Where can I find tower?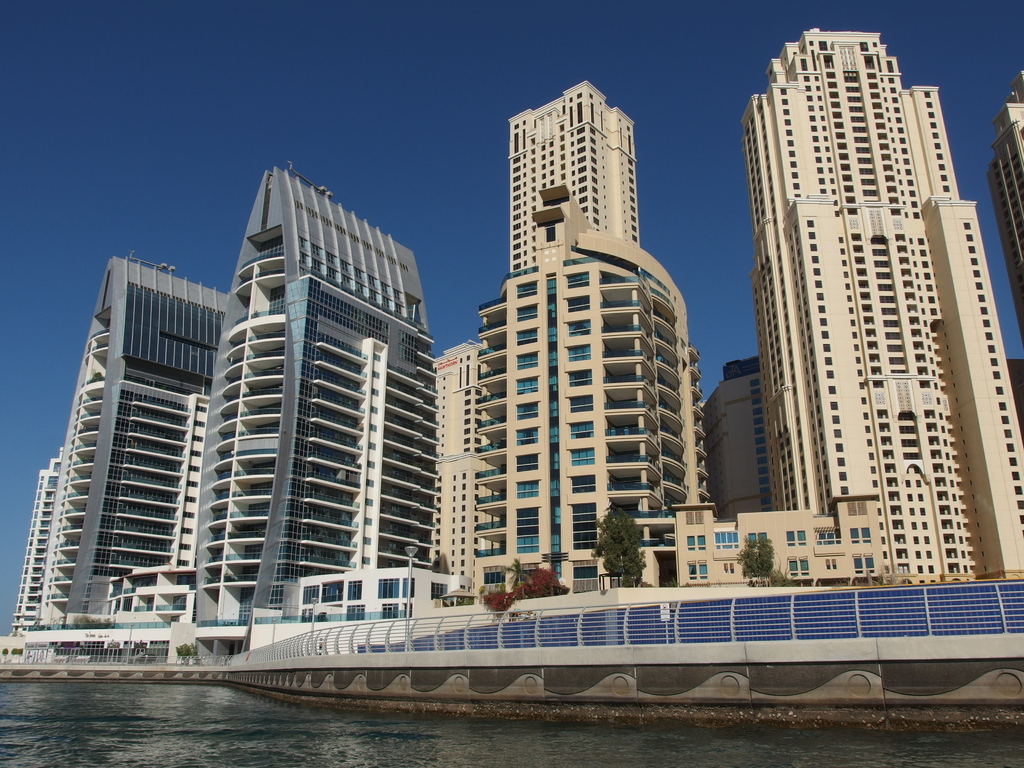
You can find it at 427, 328, 472, 601.
